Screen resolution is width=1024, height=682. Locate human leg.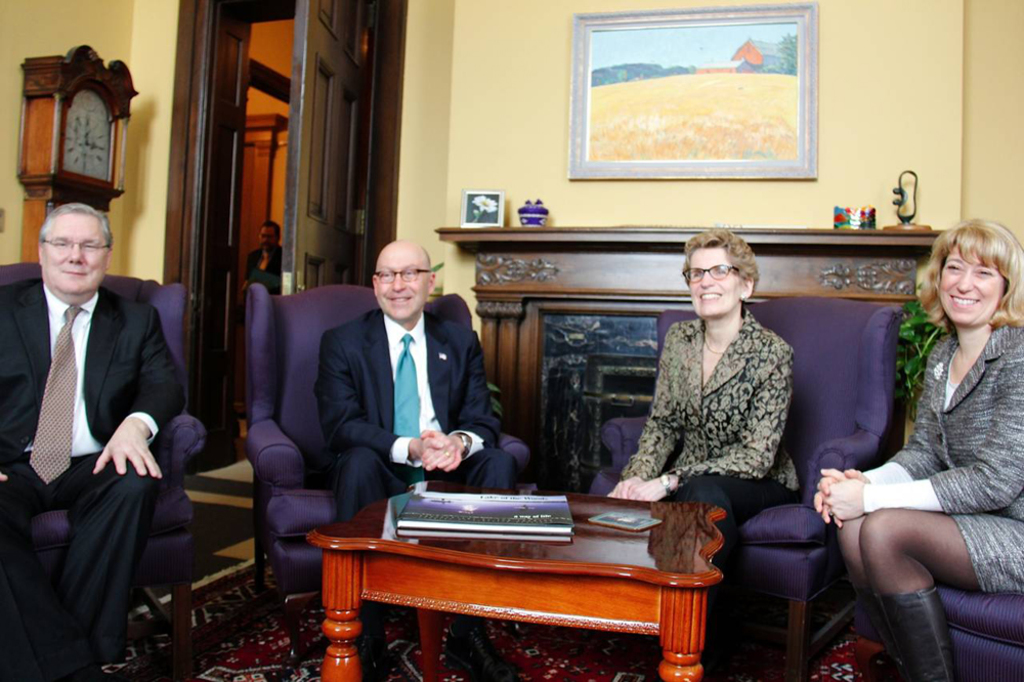
box=[56, 449, 159, 681].
